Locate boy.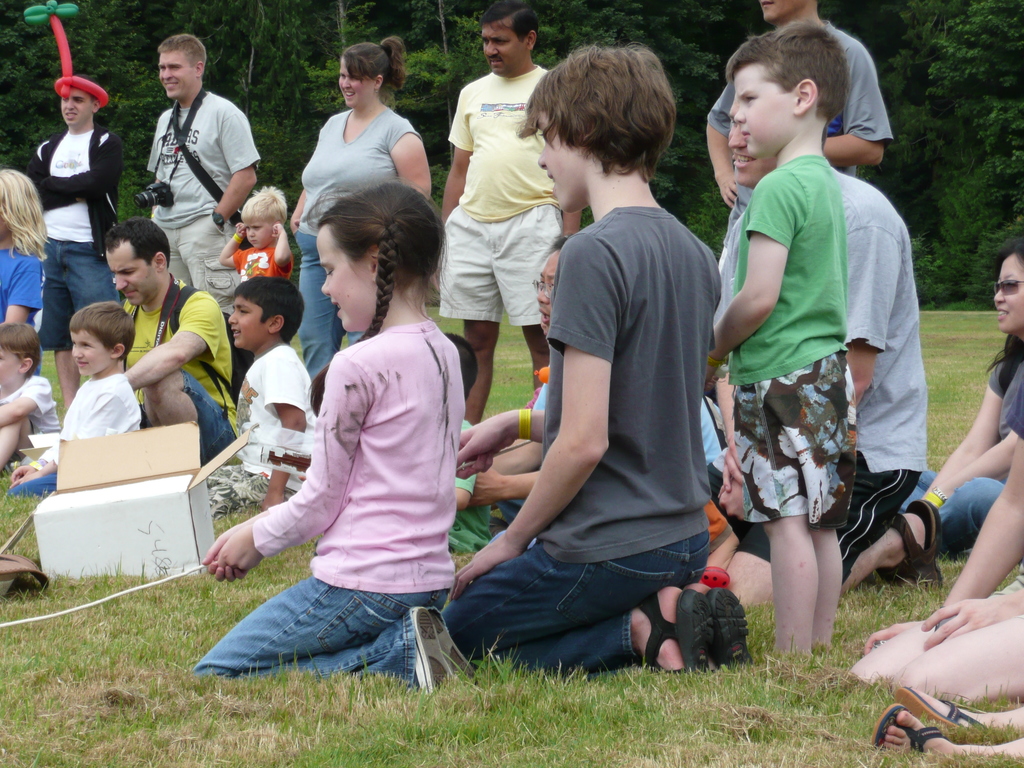
Bounding box: 1:295:141:493.
